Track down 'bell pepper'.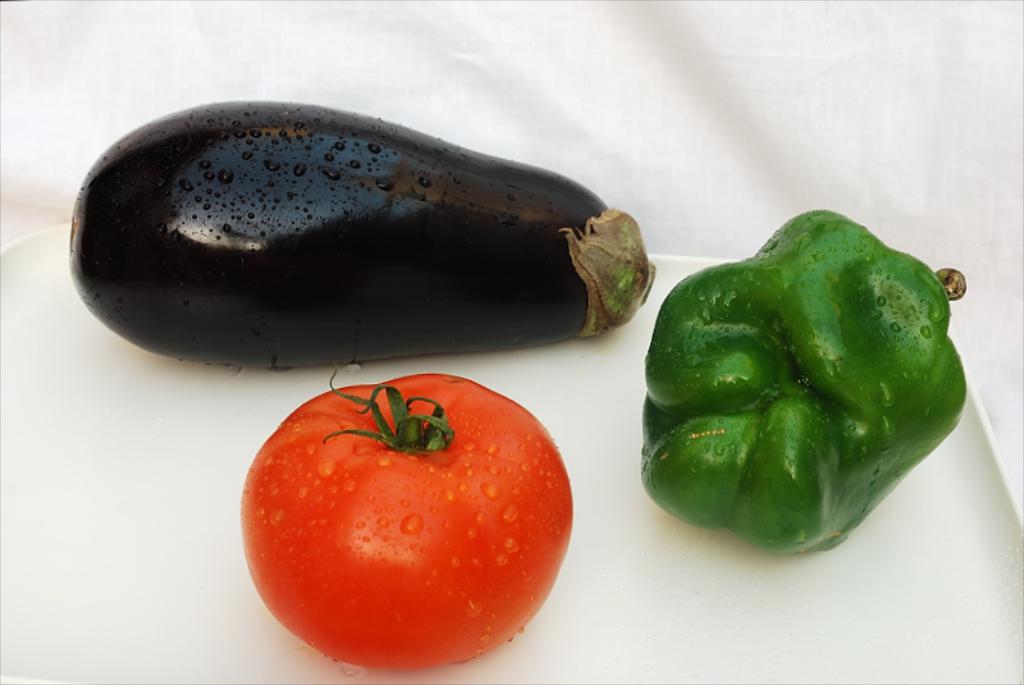
Tracked to detection(636, 211, 964, 554).
